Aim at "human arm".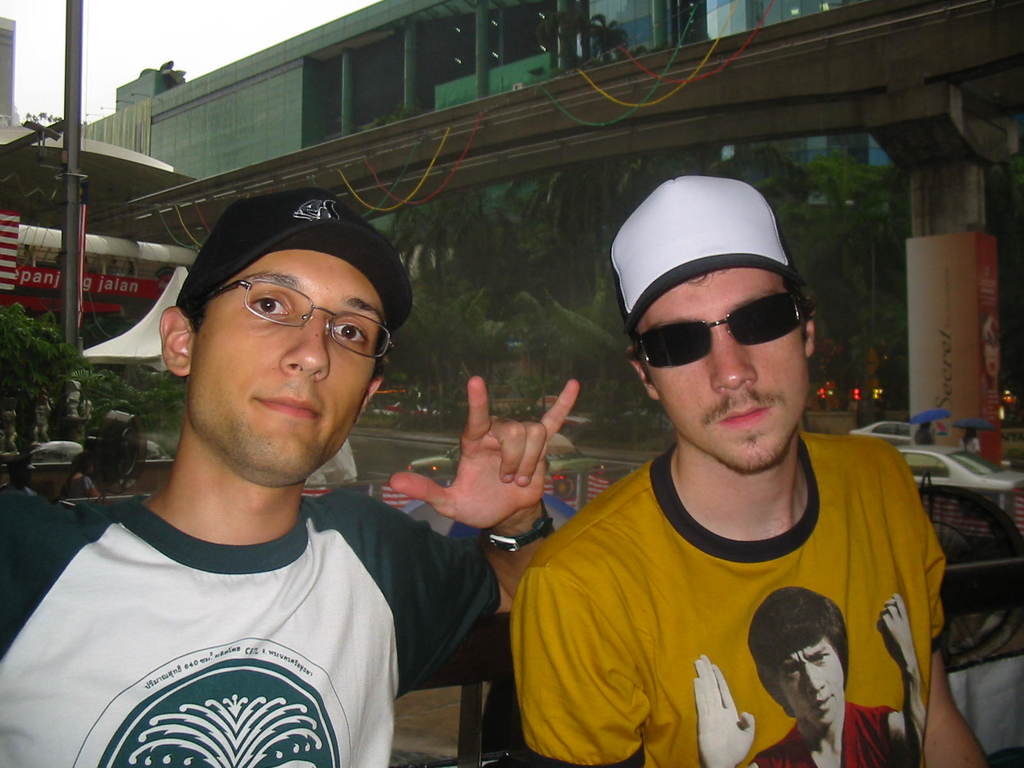
Aimed at 694/653/756/767.
